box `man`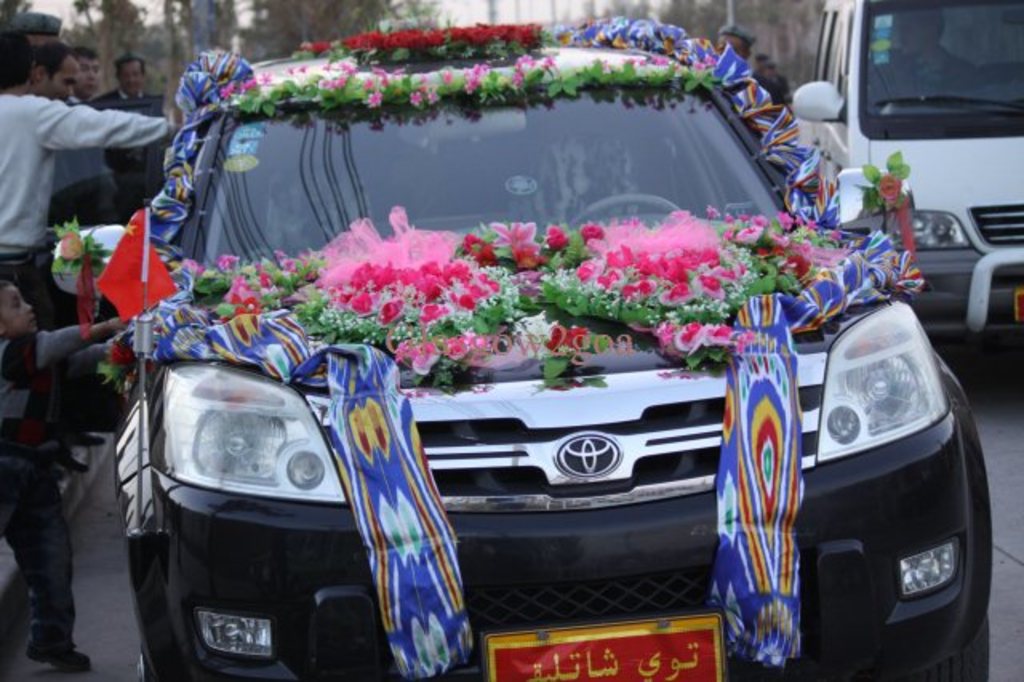
93,51,170,109
